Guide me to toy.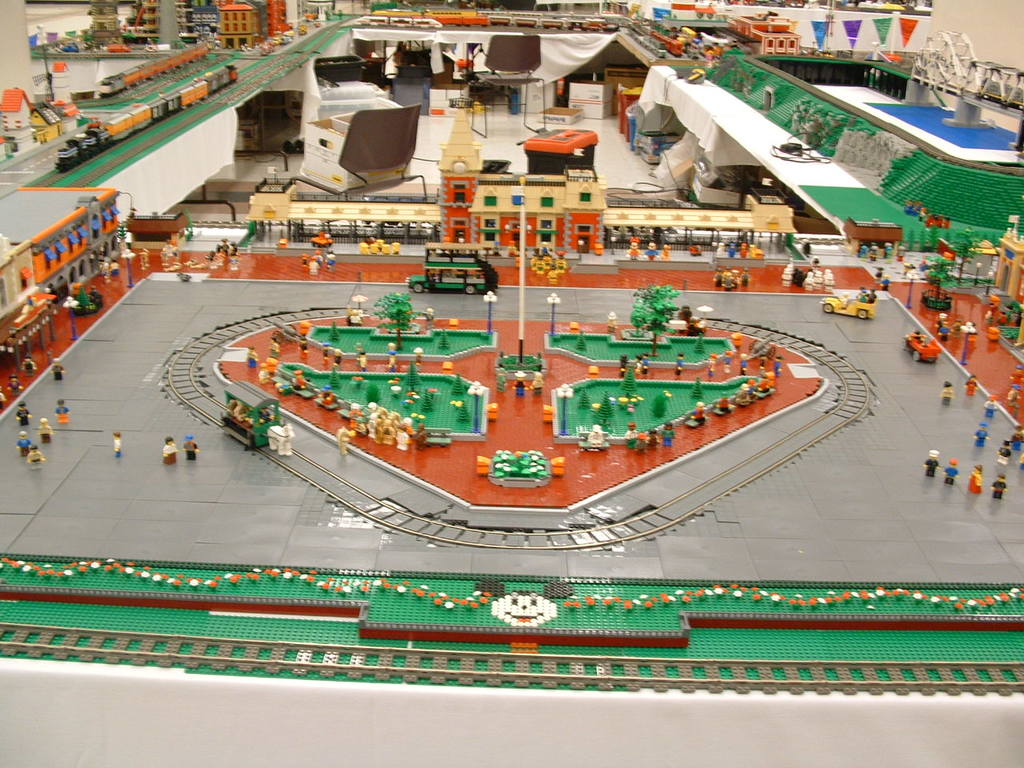
Guidance: (945, 458, 959, 487).
